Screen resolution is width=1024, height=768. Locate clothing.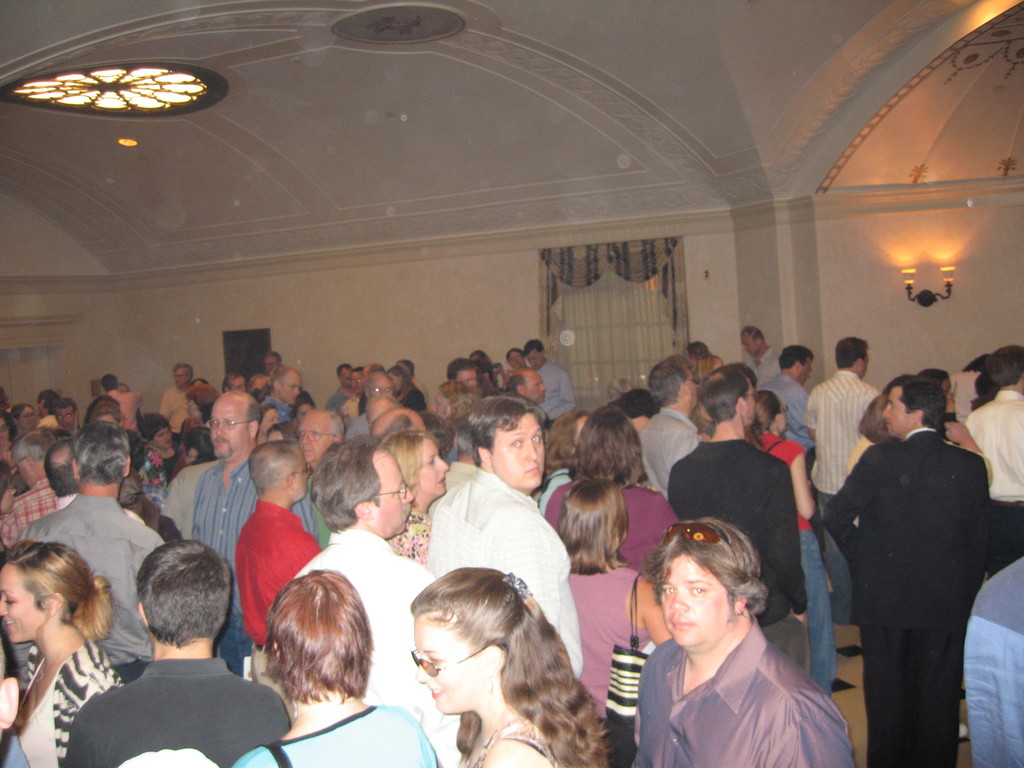
left=545, top=486, right=678, bottom=577.
